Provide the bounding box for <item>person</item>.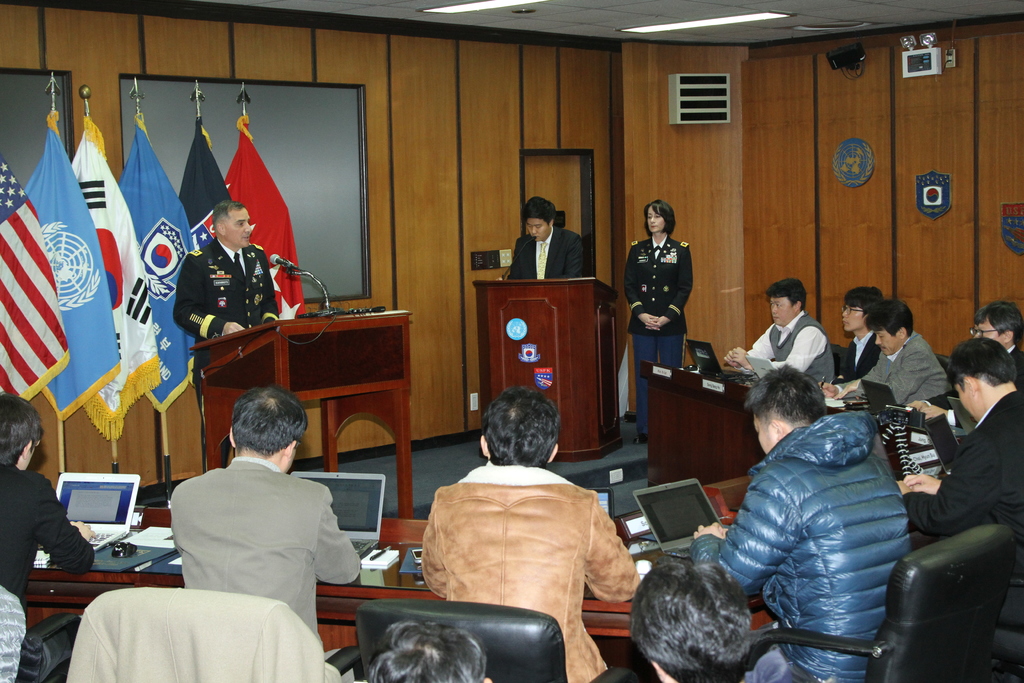
rect(692, 363, 911, 682).
